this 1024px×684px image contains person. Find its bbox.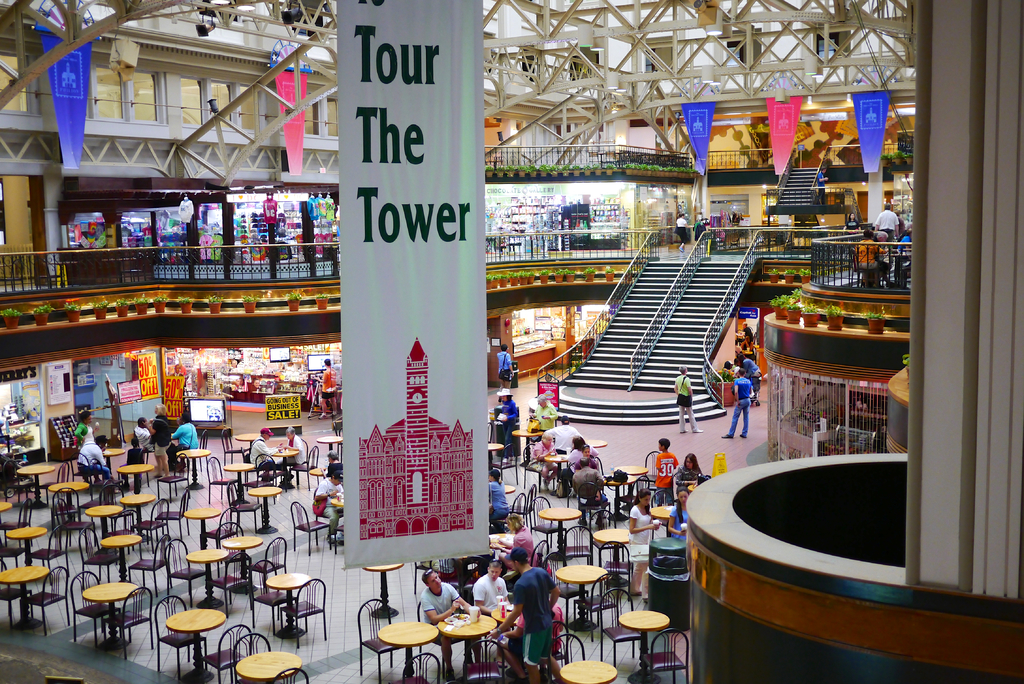
[left=489, top=468, right=514, bottom=529].
